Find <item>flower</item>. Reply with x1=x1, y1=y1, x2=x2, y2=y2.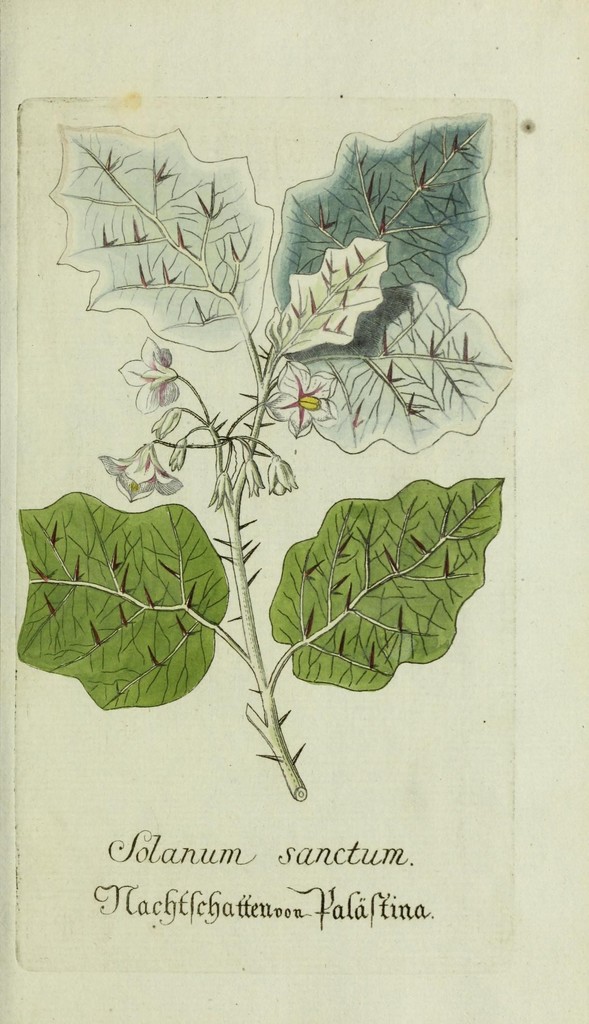
x1=230, y1=458, x2=261, y2=495.
